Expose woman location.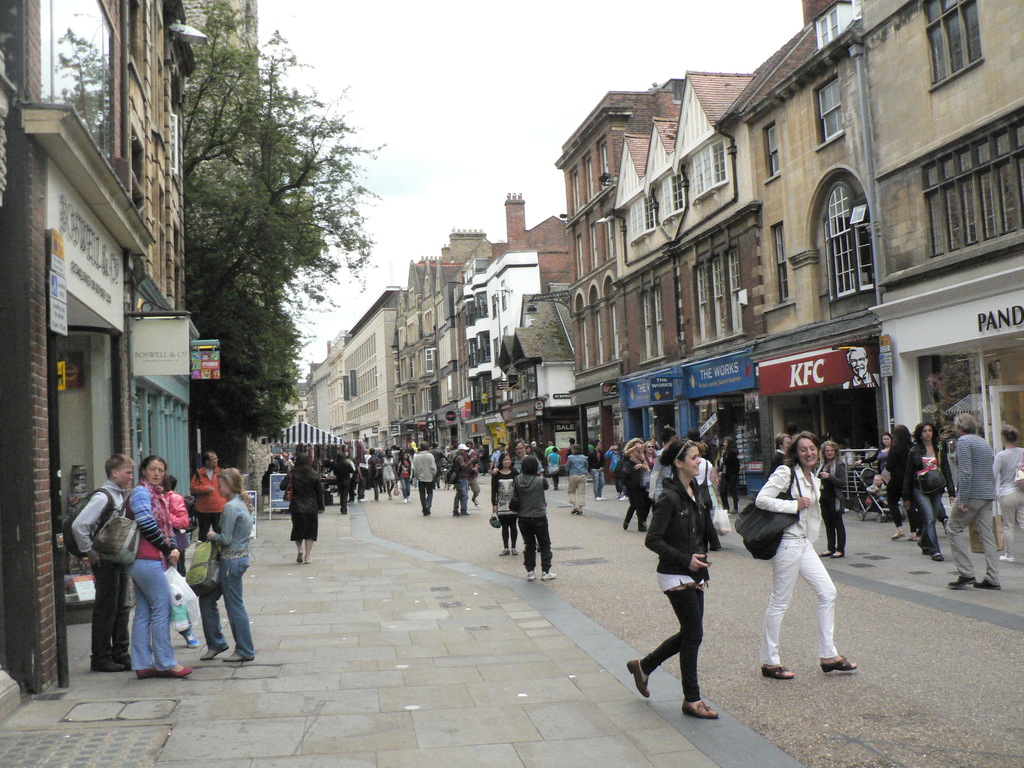
Exposed at l=907, t=417, r=948, b=566.
